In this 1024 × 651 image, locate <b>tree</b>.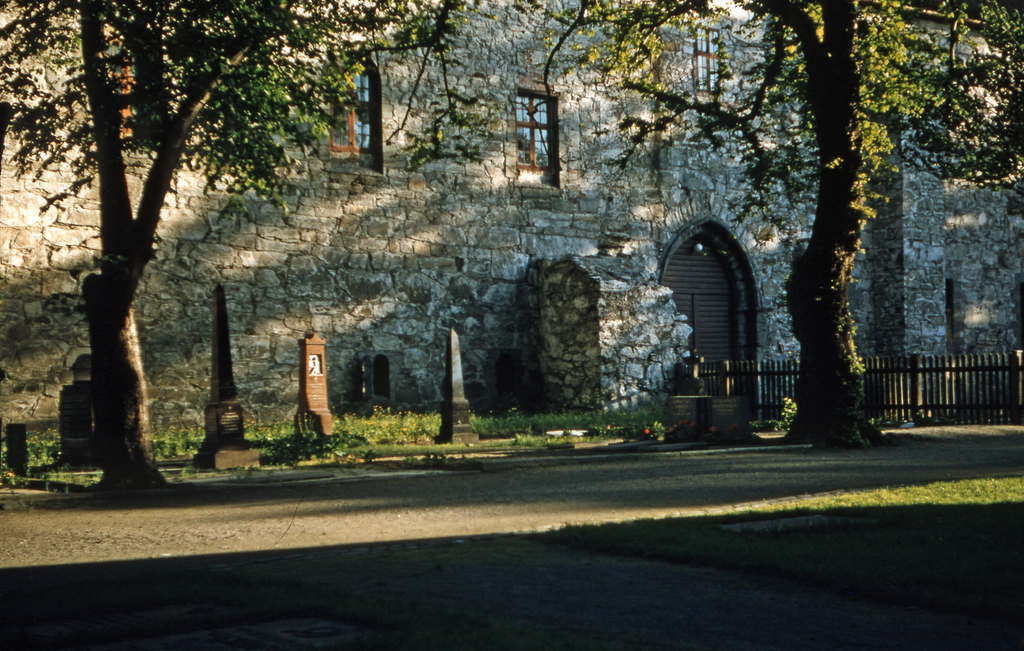
Bounding box: [28, 12, 322, 482].
